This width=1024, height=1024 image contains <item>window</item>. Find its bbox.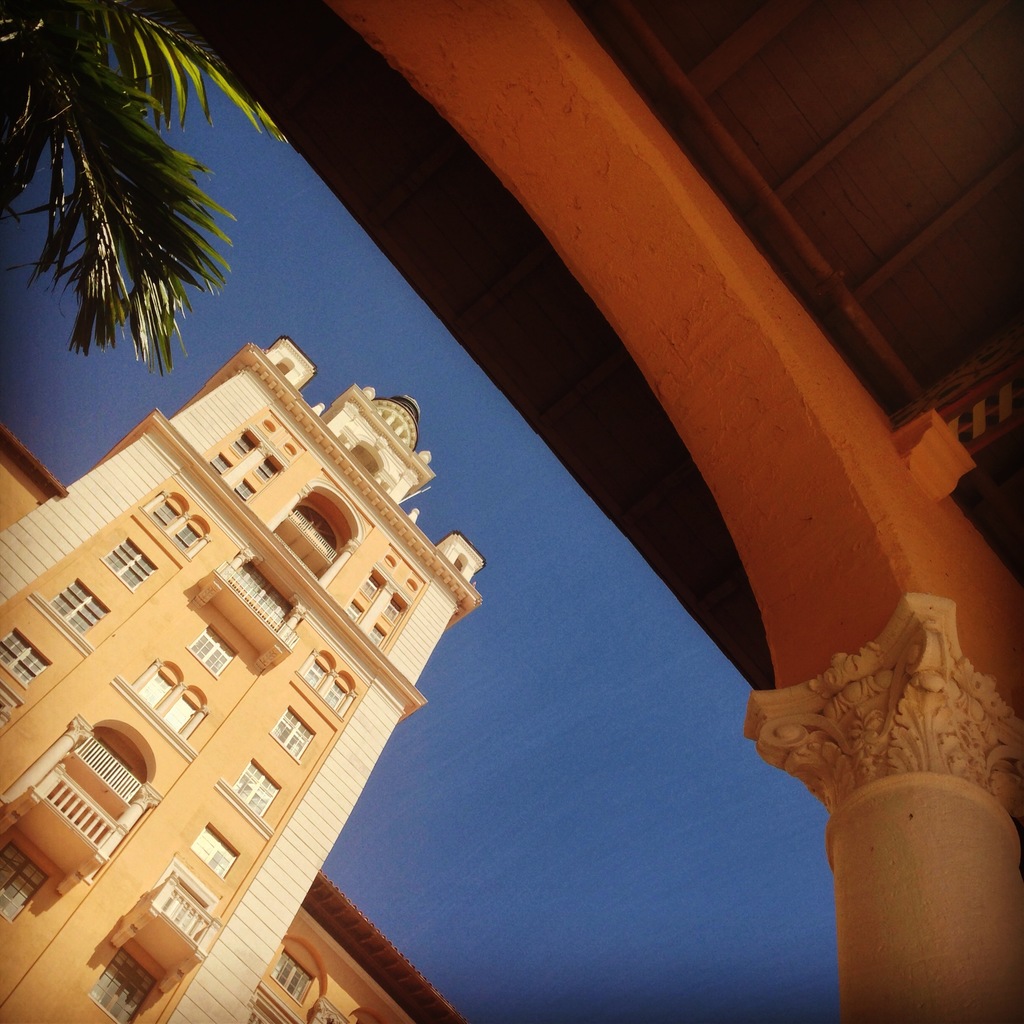
bbox(373, 616, 383, 644).
